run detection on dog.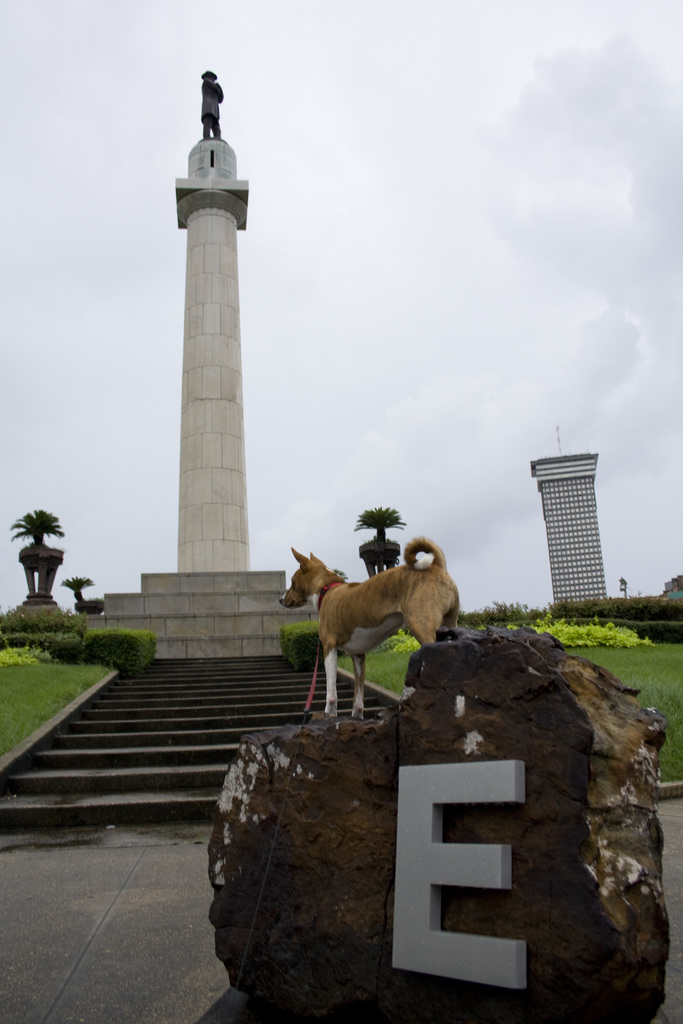
Result: bbox=[281, 538, 456, 717].
